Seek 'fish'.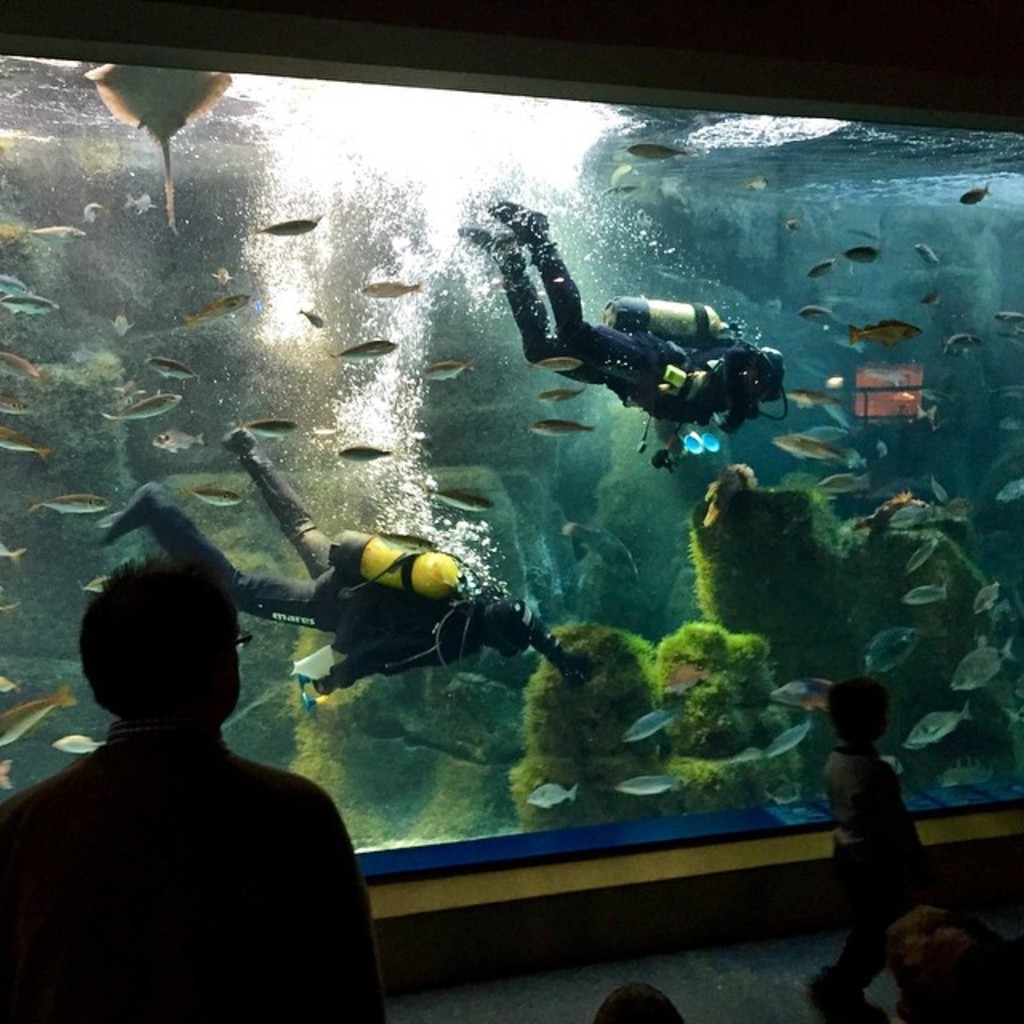
crop(261, 218, 314, 234).
